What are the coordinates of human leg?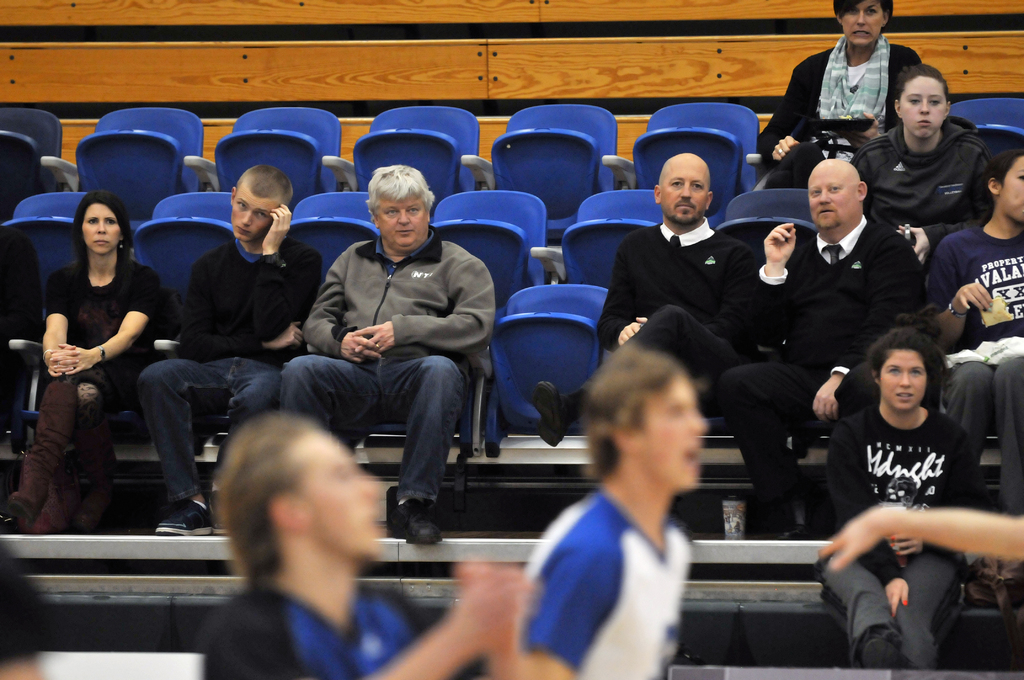
select_region(139, 352, 220, 528).
